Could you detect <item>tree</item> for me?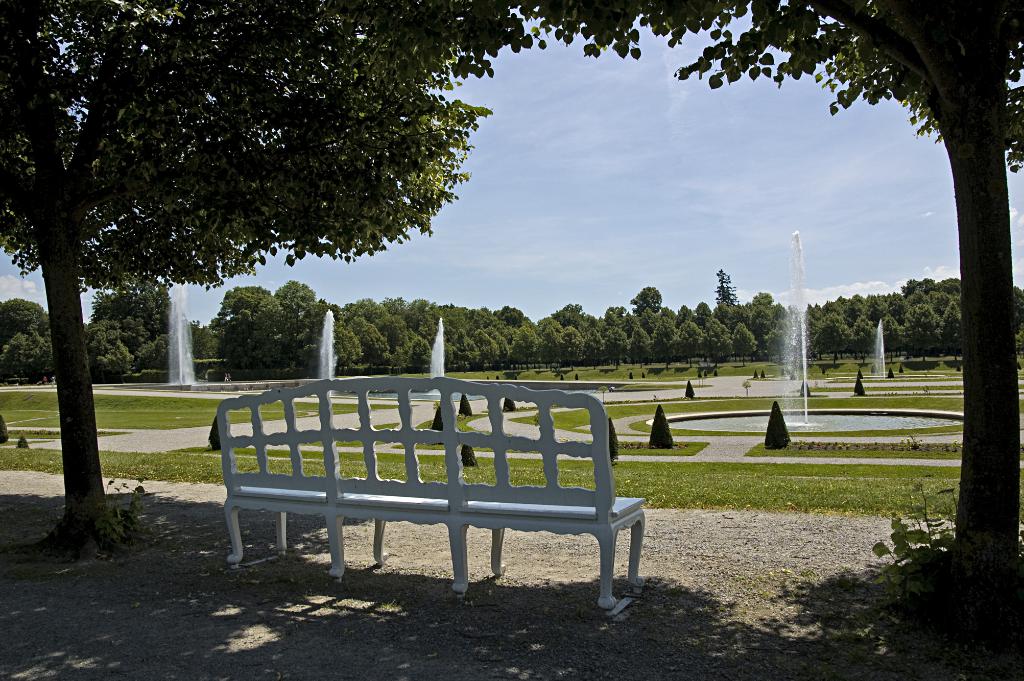
Detection result: 209 284 280 323.
